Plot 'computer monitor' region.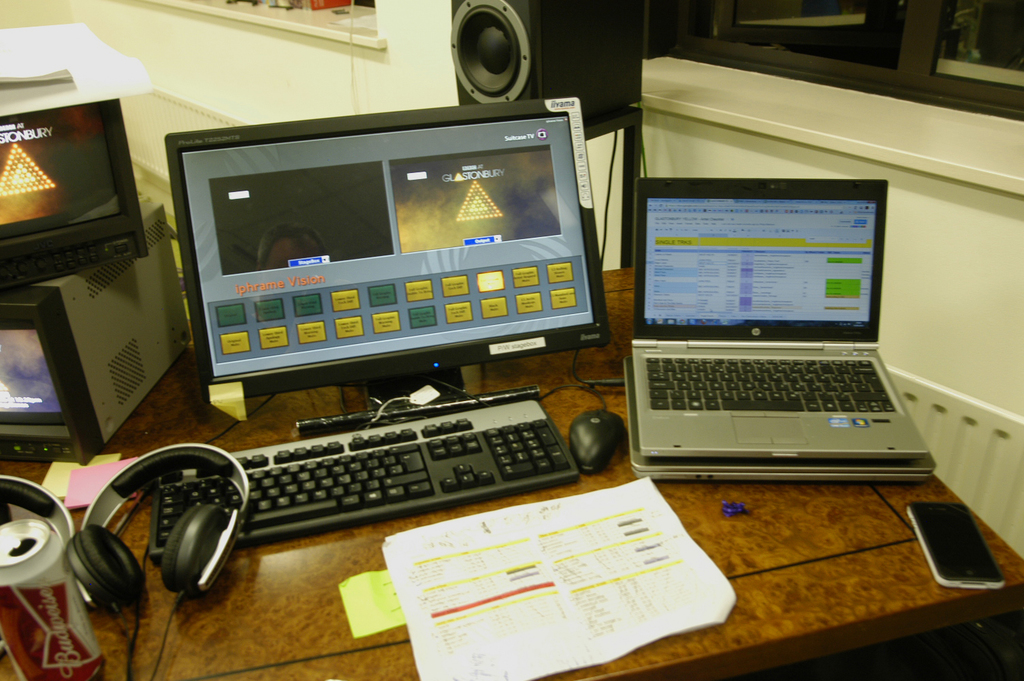
Plotted at detection(153, 121, 630, 440).
